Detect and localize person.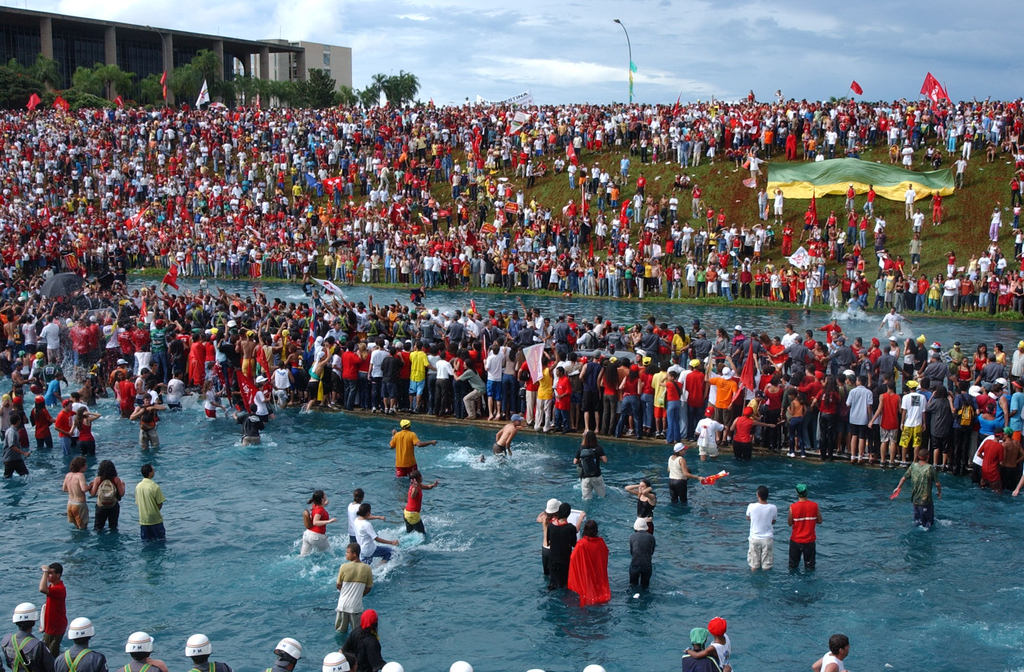
Localized at 746 494 781 561.
